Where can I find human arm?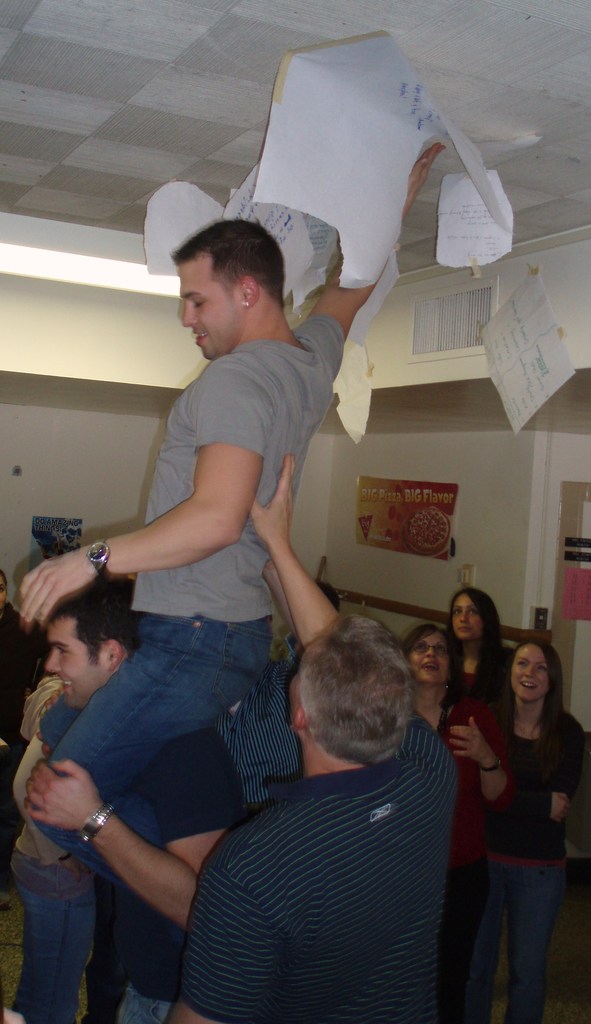
You can find it at detection(448, 708, 515, 809).
